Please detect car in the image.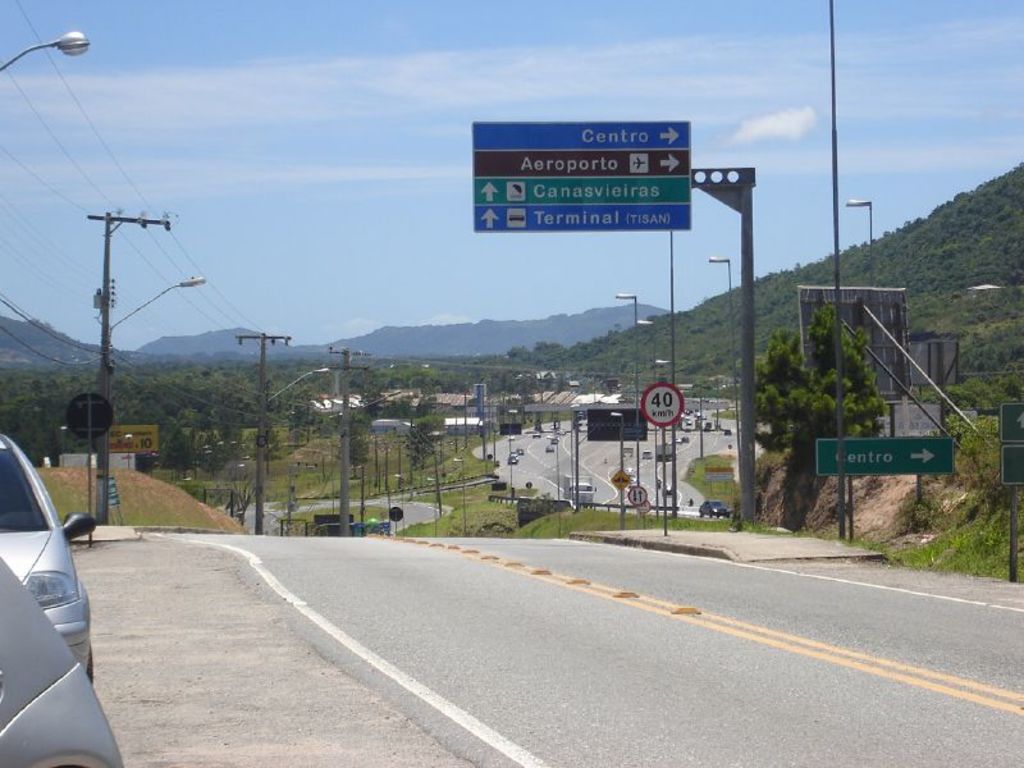
pyautogui.locateOnScreen(699, 498, 728, 520).
